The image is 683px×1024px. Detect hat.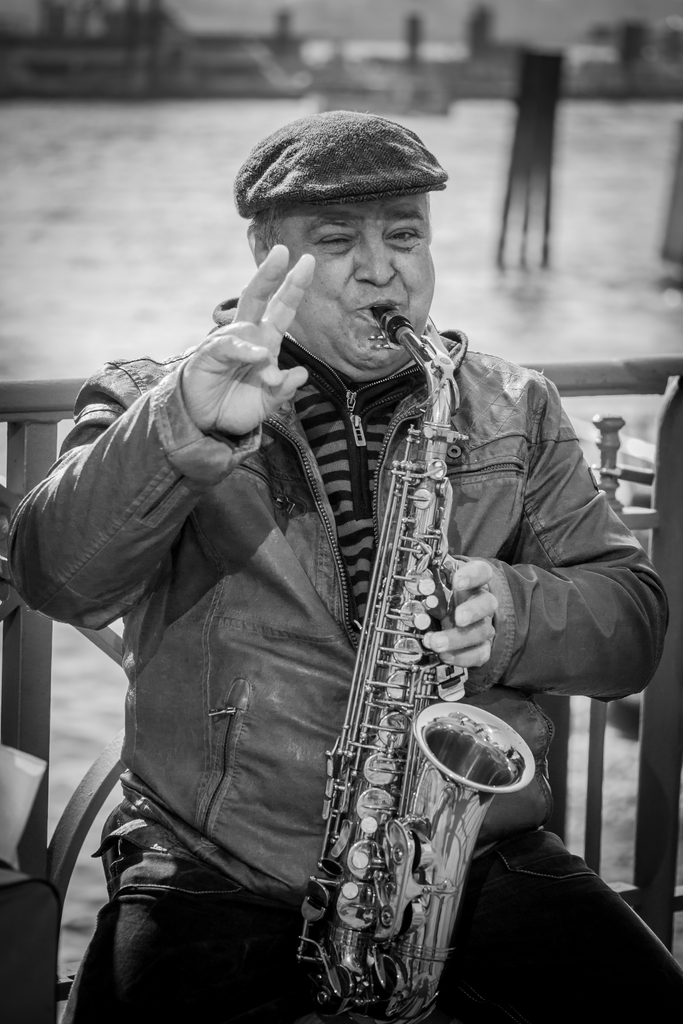
Detection: 234/108/449/219.
